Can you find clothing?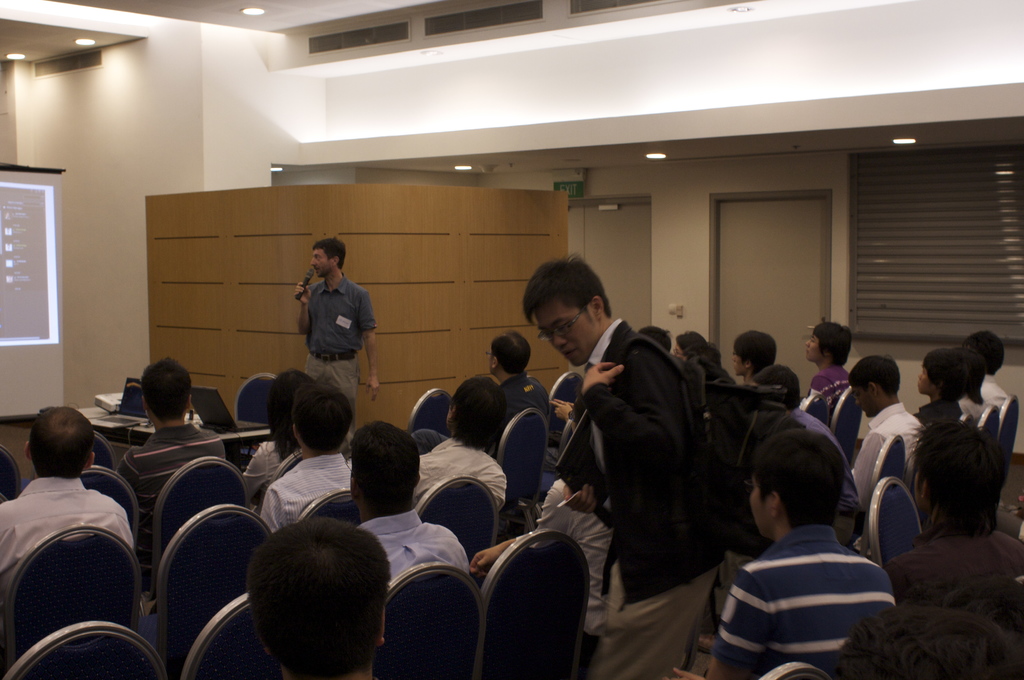
Yes, bounding box: x1=362 y1=513 x2=472 y2=587.
